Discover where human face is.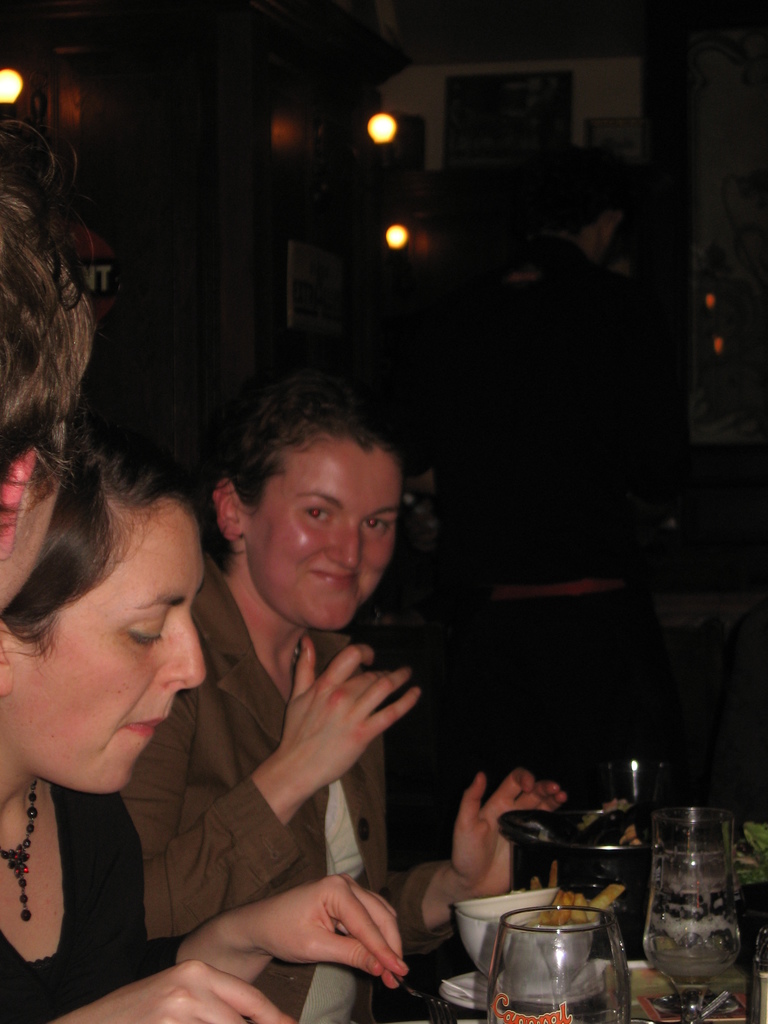
Discovered at (x1=251, y1=444, x2=400, y2=633).
